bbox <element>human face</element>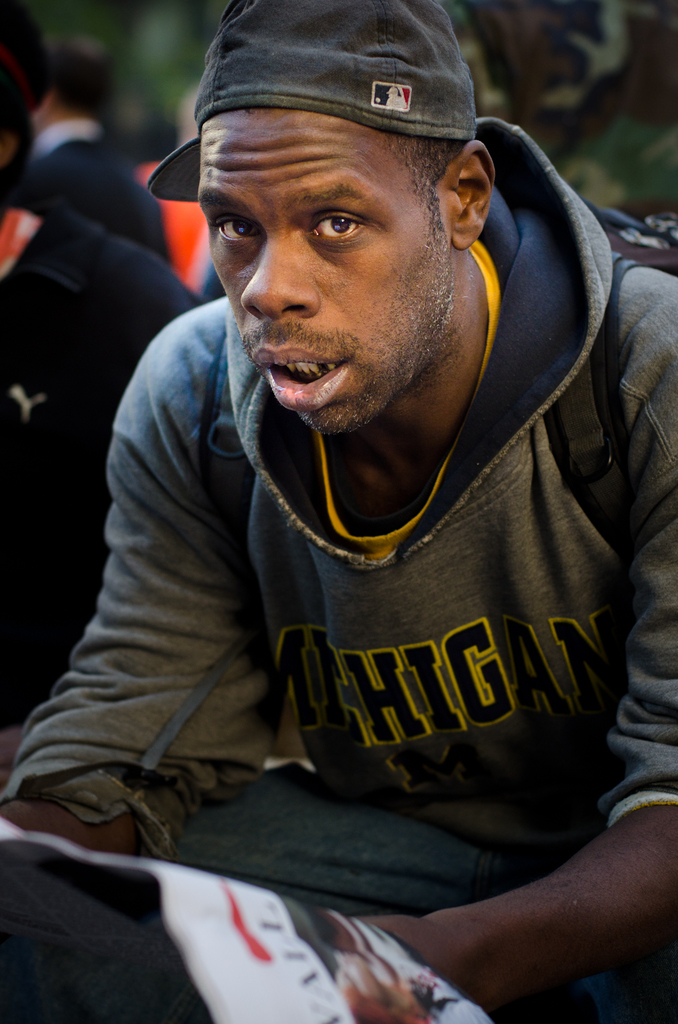
x1=195 y1=109 x2=453 y2=442
